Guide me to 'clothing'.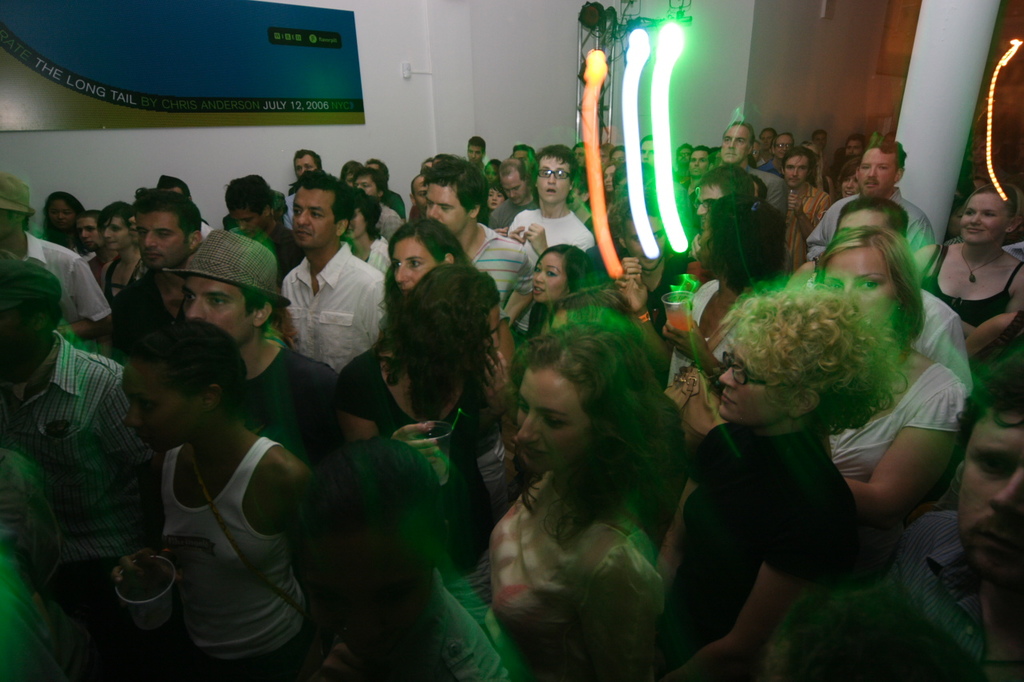
Guidance: <bbox>826, 362, 974, 482</bbox>.
